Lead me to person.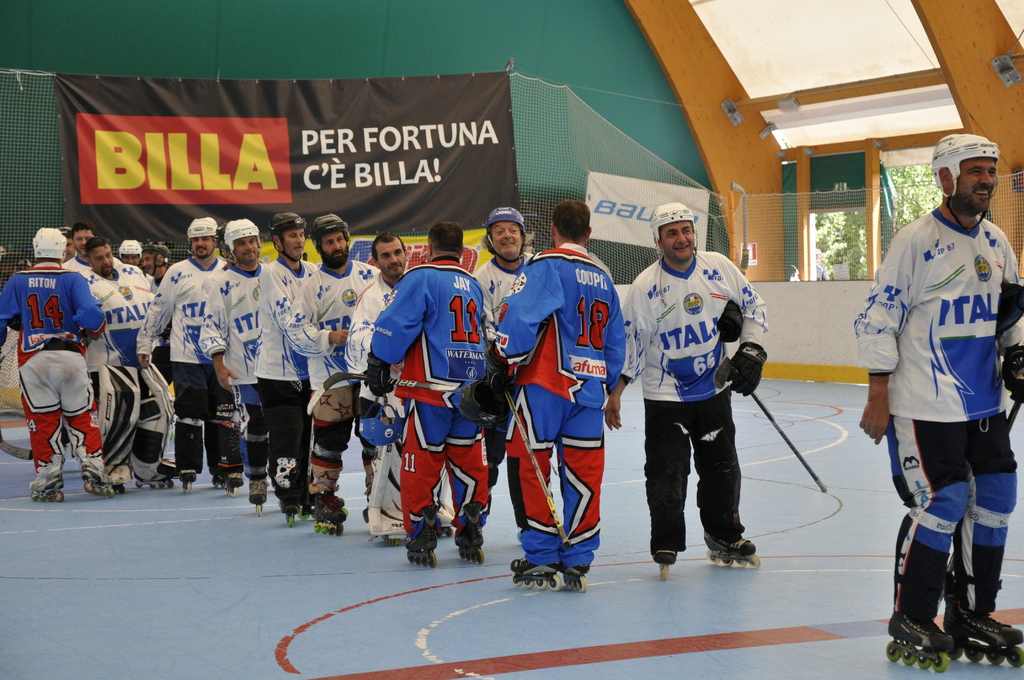
Lead to rect(291, 210, 383, 535).
